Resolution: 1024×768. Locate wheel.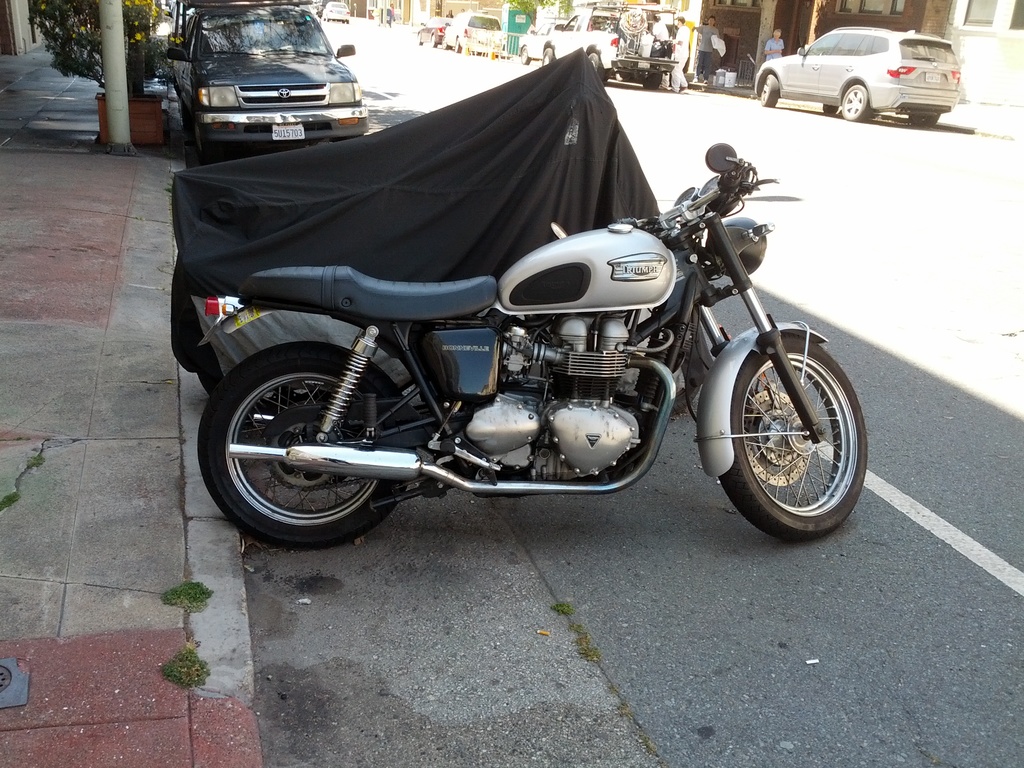
region(540, 46, 556, 65).
